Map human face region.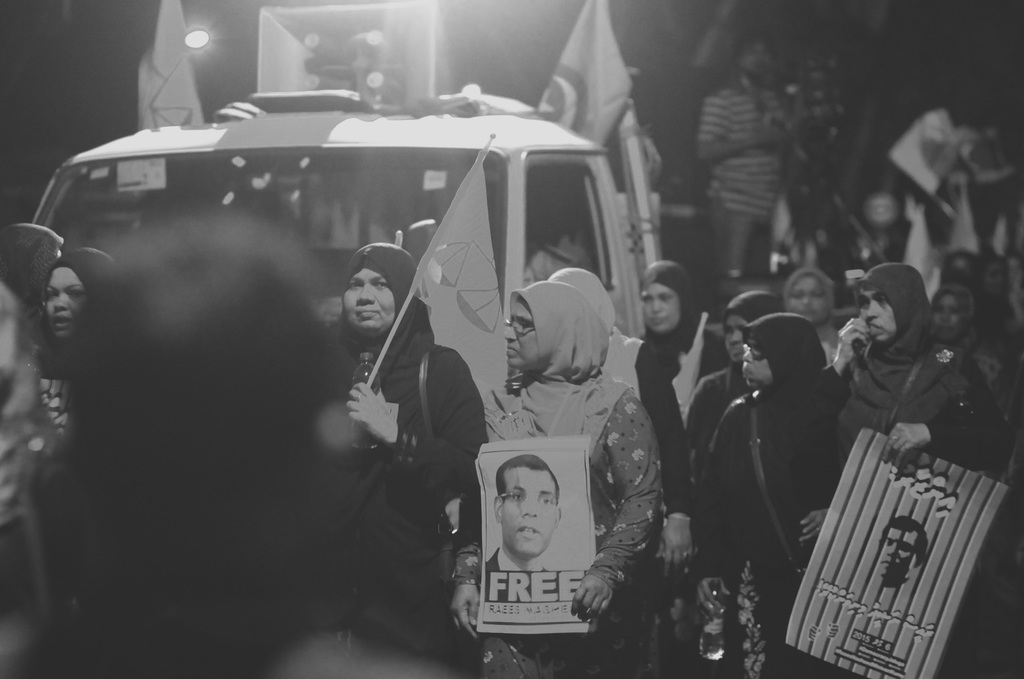
Mapped to box=[862, 290, 899, 343].
